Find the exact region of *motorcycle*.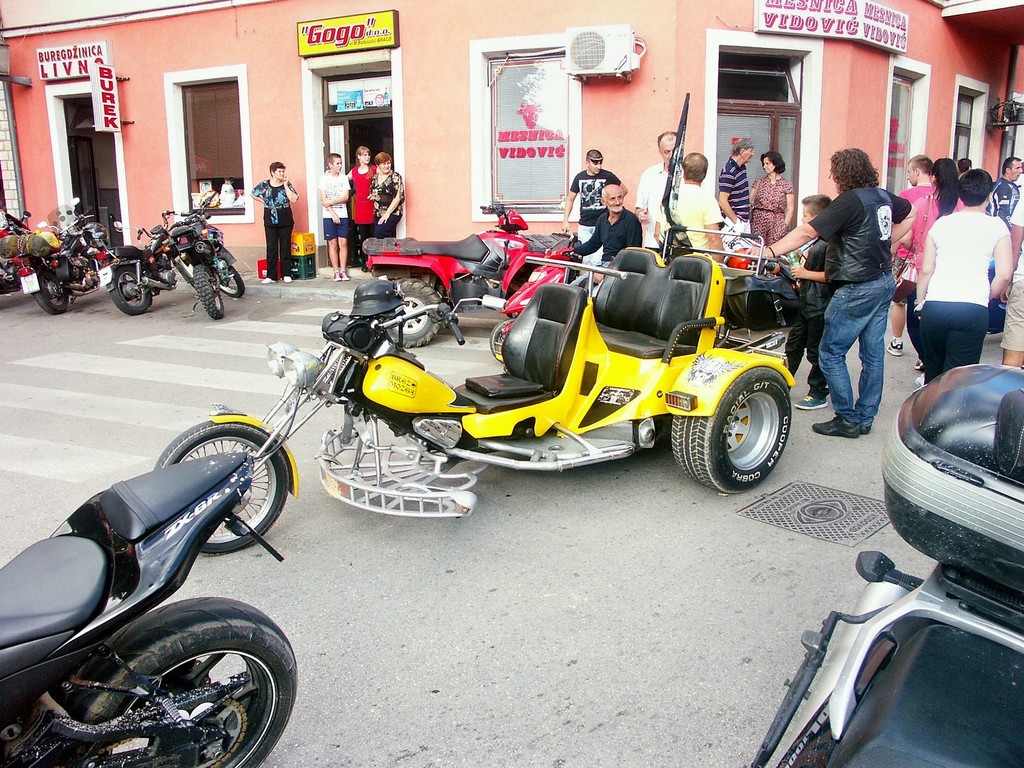
Exact region: rect(166, 190, 246, 321).
